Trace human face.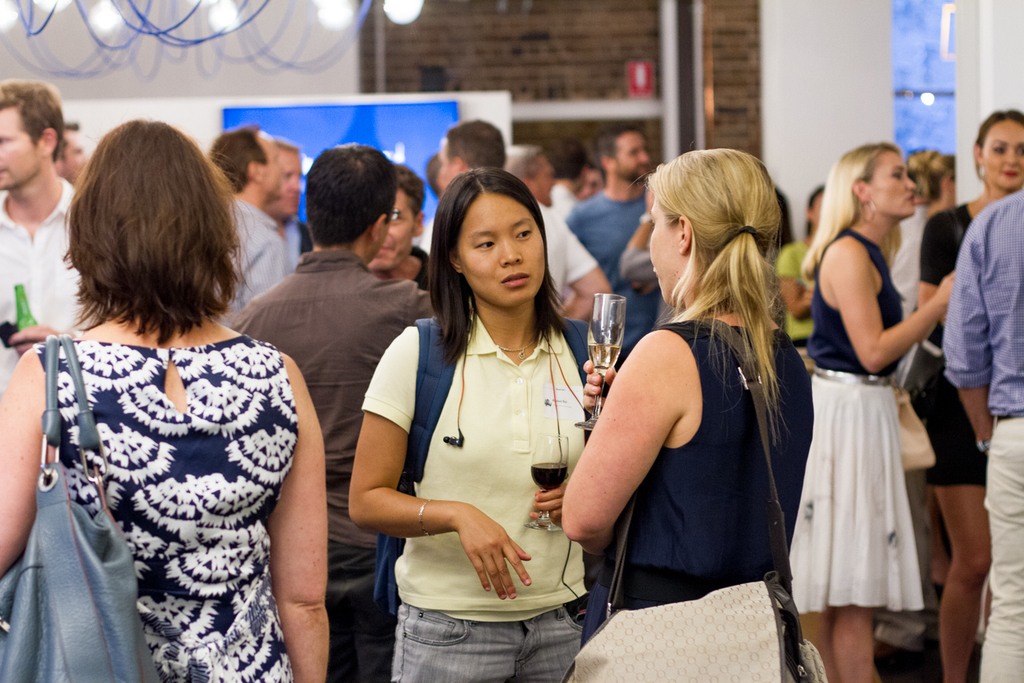
Traced to [x1=0, y1=100, x2=41, y2=194].
